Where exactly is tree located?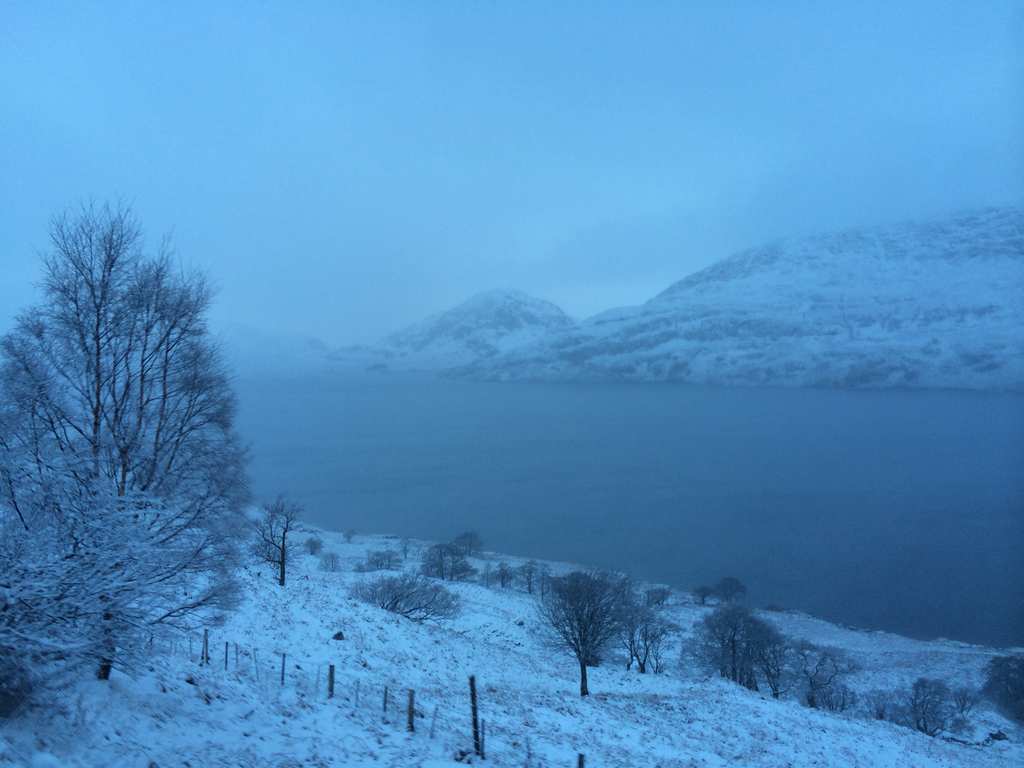
Its bounding box is (x1=979, y1=651, x2=1022, y2=724).
